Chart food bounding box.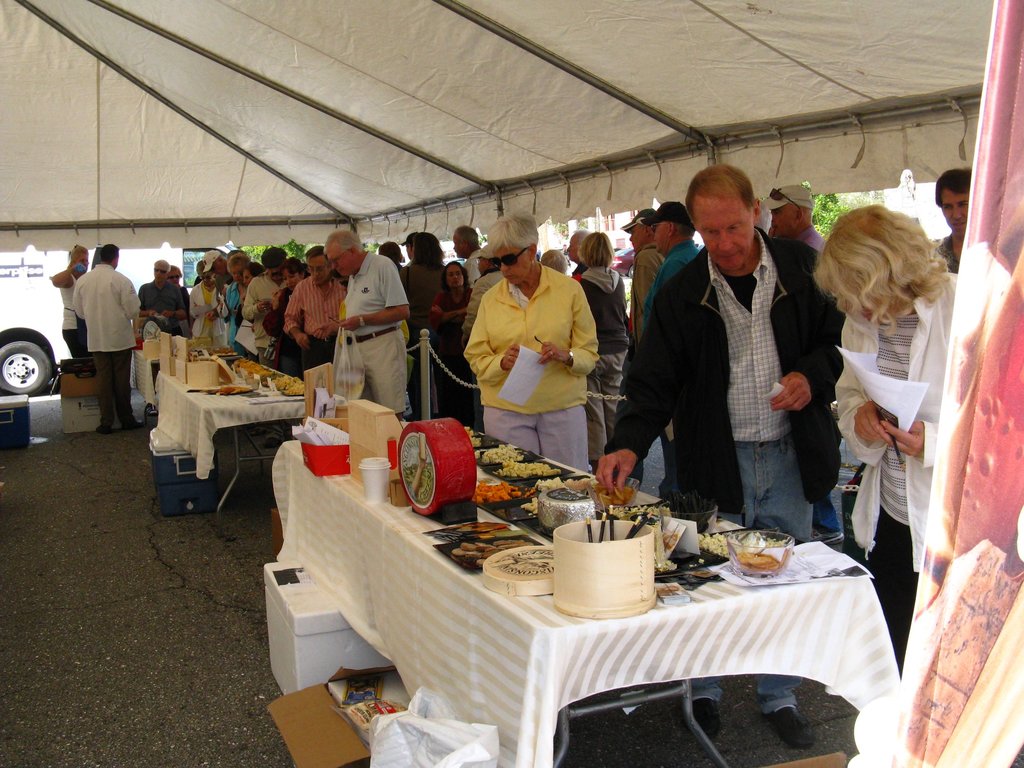
Charted: bbox=[595, 481, 635, 507].
